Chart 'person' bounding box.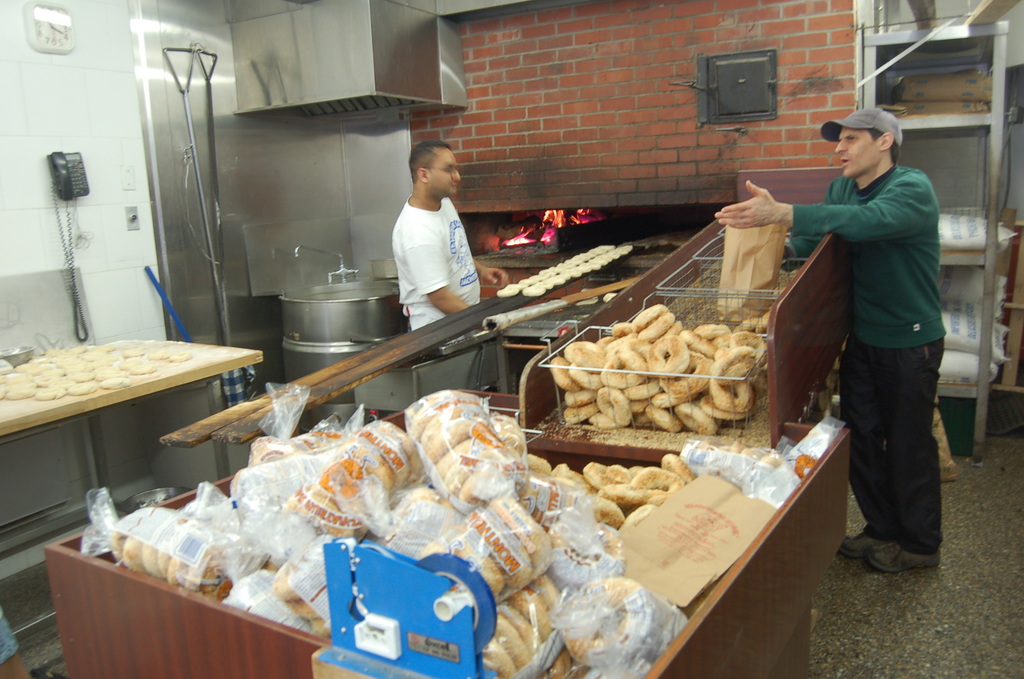
Charted: <region>806, 68, 971, 586</region>.
